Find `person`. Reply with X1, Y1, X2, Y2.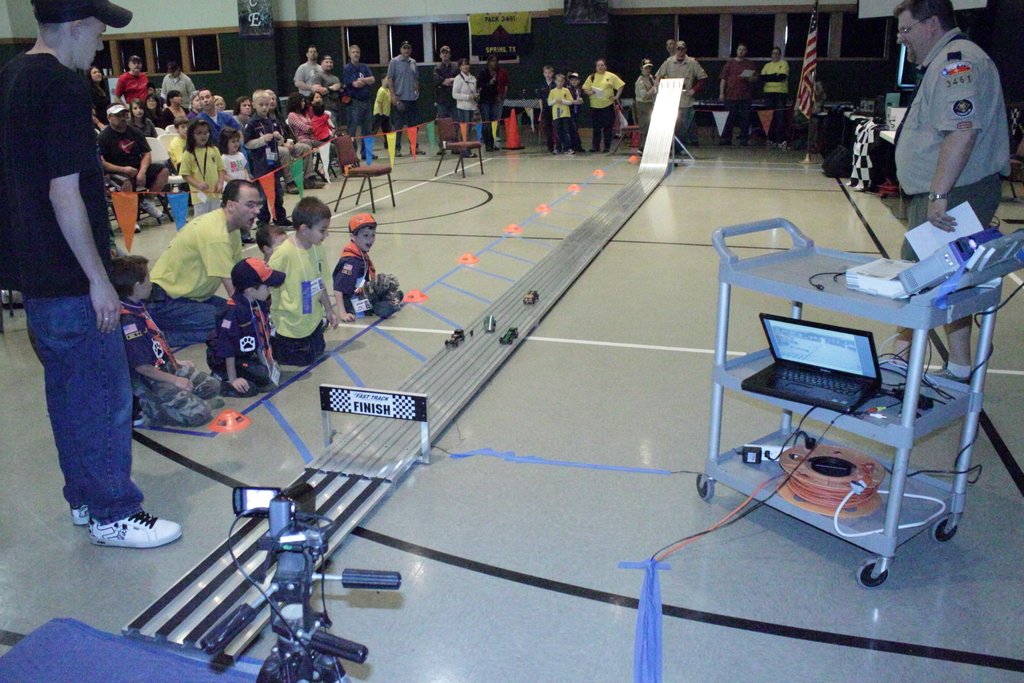
892, 0, 1012, 385.
